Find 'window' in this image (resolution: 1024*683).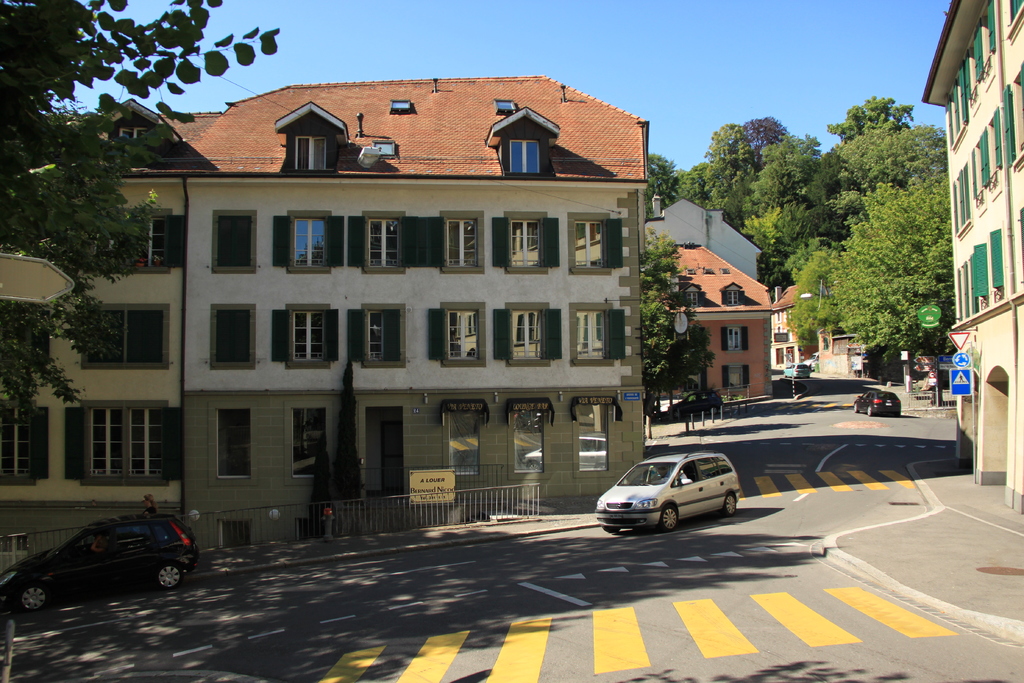
{"left": 81, "top": 303, "right": 168, "bottom": 369}.
